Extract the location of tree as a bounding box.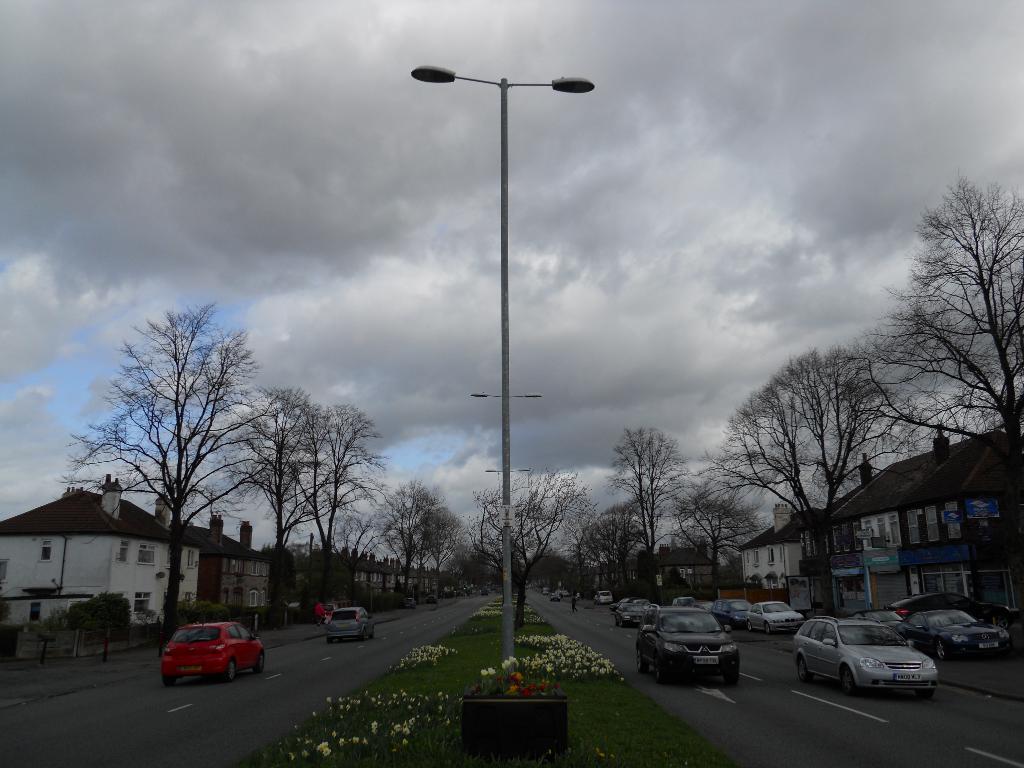
{"left": 275, "top": 398, "right": 412, "bottom": 580}.
